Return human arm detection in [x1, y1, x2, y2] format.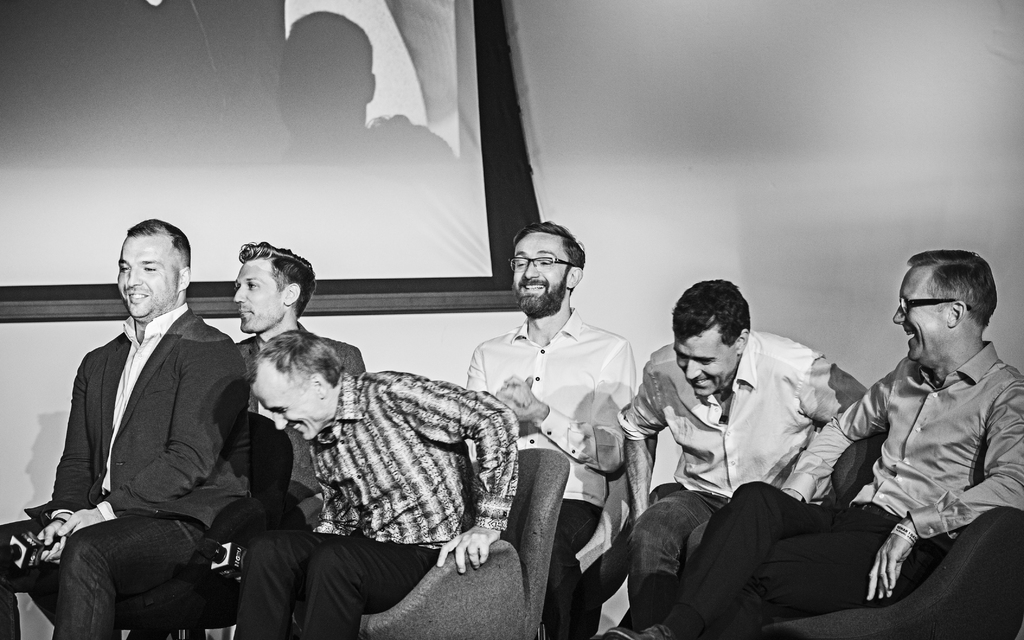
[797, 352, 866, 503].
